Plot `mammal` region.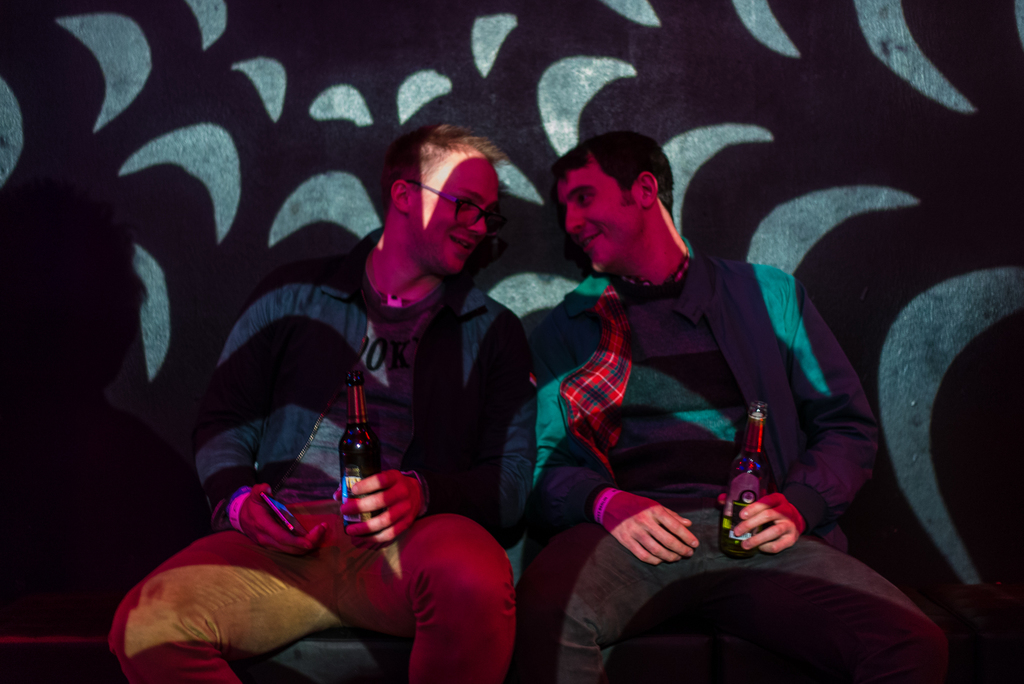
Plotted at BBox(530, 121, 947, 683).
